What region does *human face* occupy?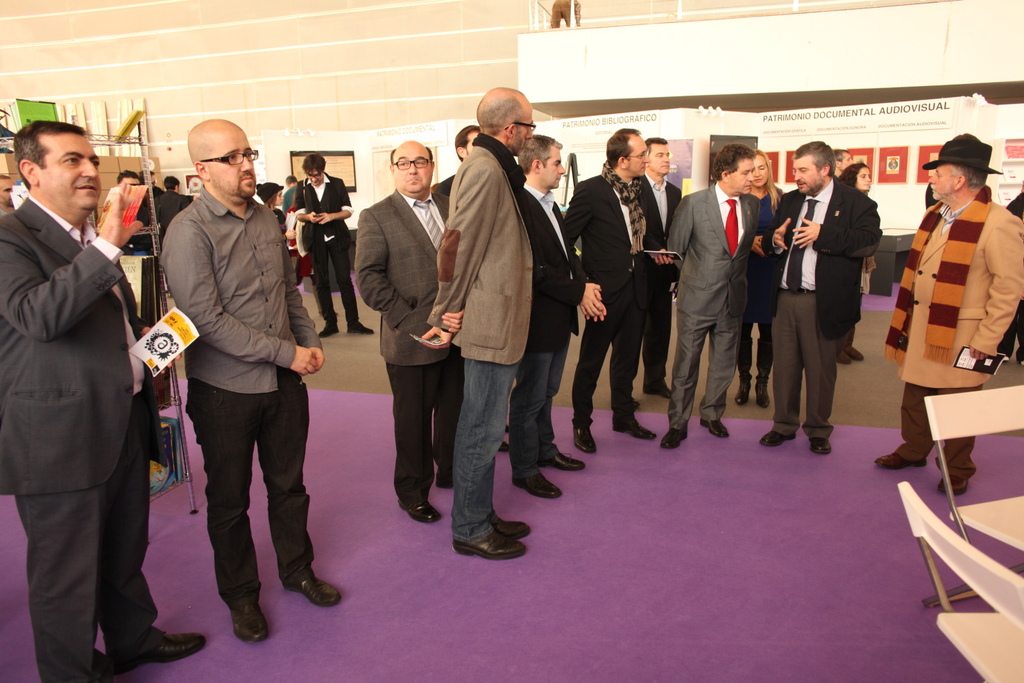
733,155,753,195.
